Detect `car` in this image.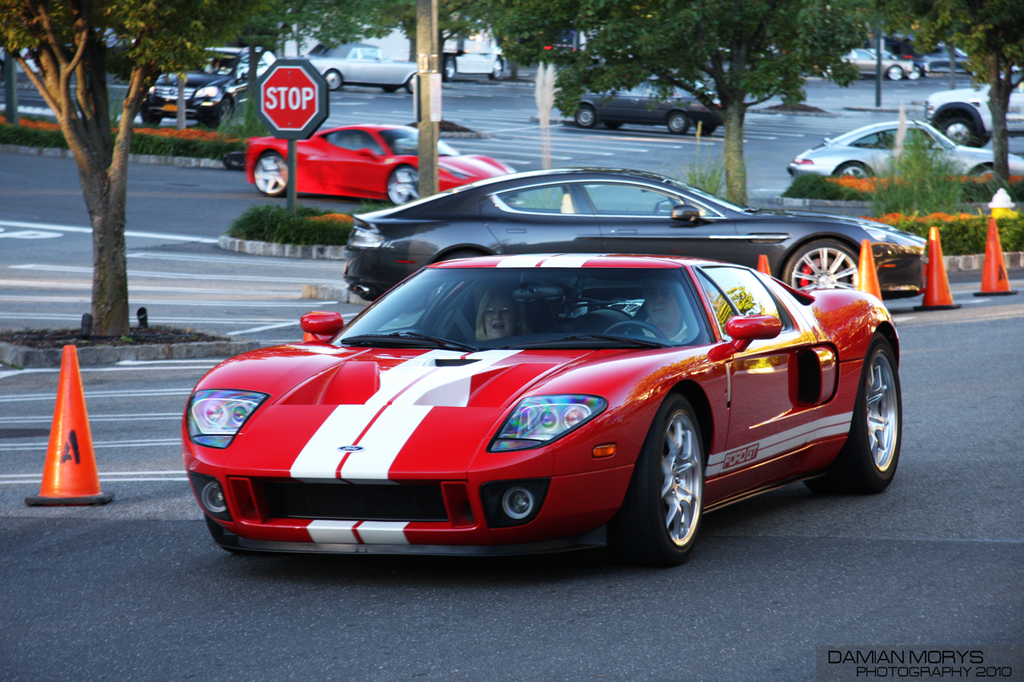
Detection: [816,45,921,82].
